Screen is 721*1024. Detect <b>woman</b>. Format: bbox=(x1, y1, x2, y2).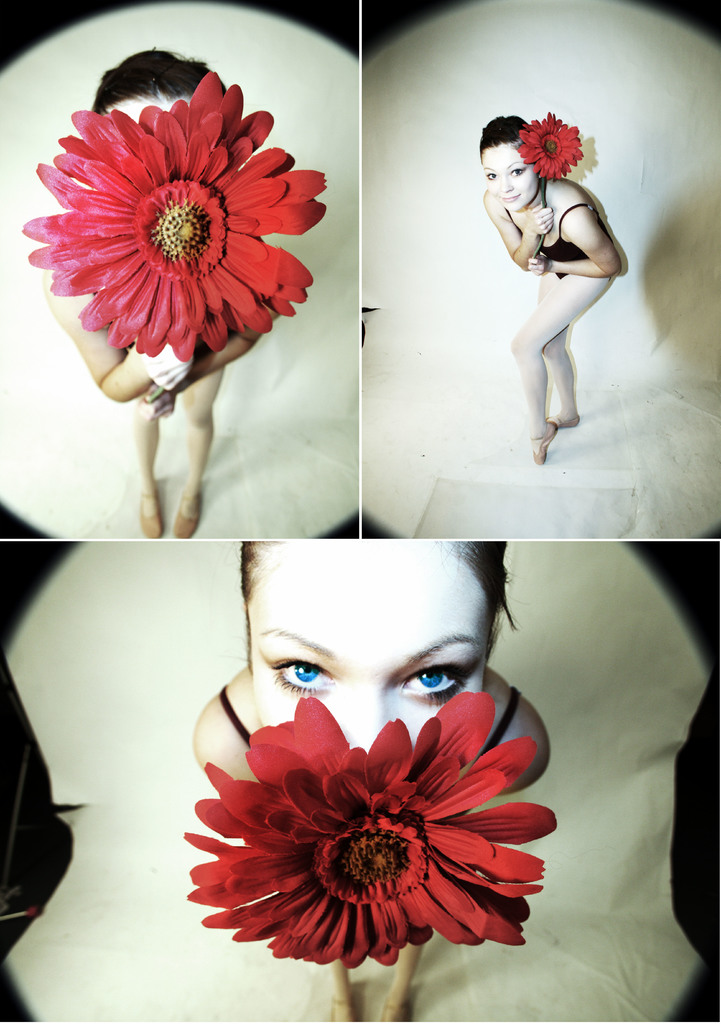
bbox=(474, 111, 626, 463).
